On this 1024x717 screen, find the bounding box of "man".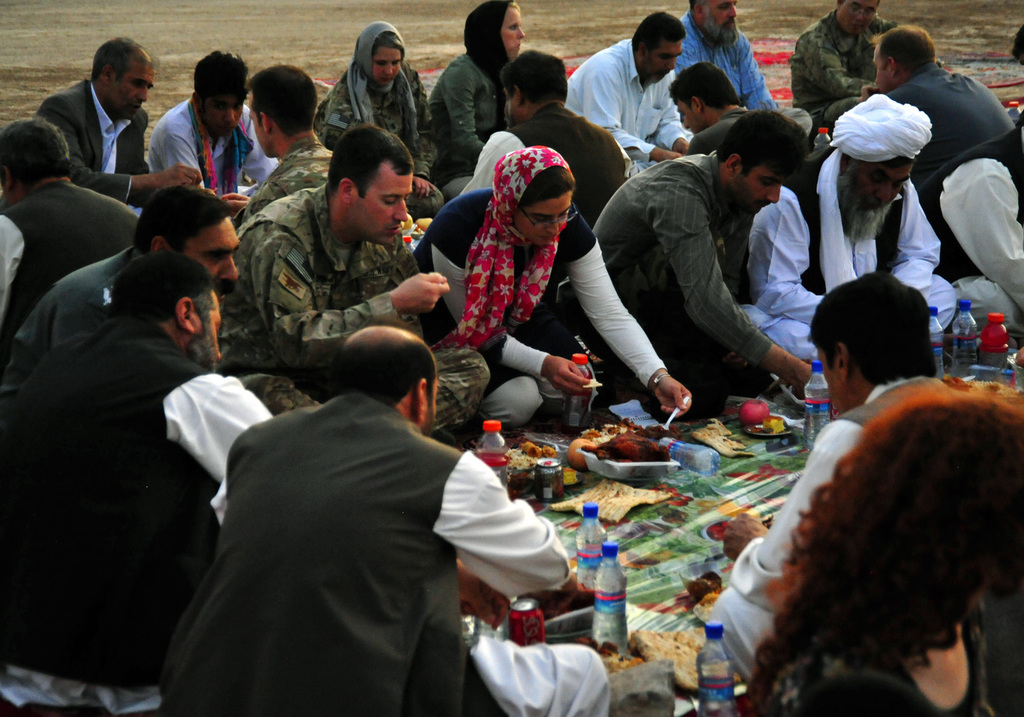
Bounding box: {"left": 743, "top": 94, "right": 958, "bottom": 379}.
